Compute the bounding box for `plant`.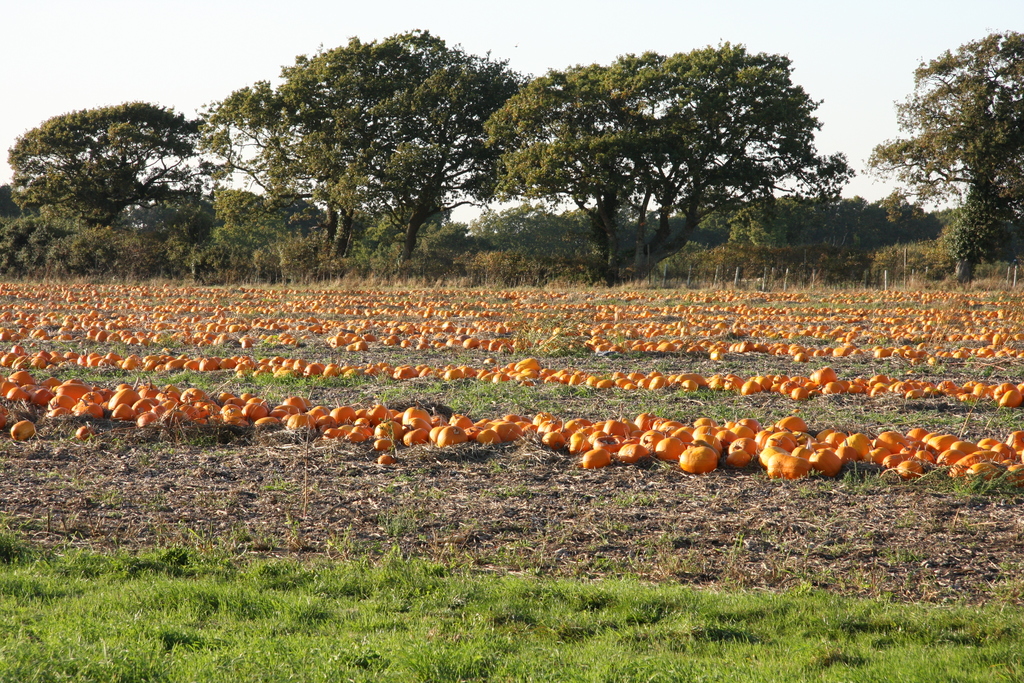
l=931, t=461, r=1023, b=494.
